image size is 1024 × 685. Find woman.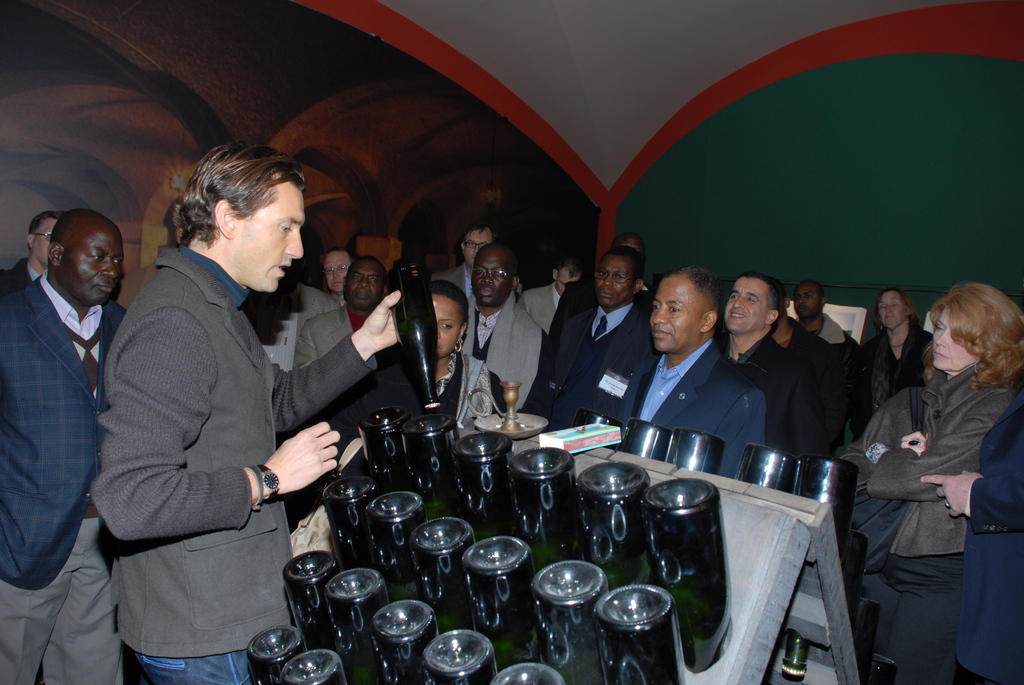
(427, 277, 509, 433).
